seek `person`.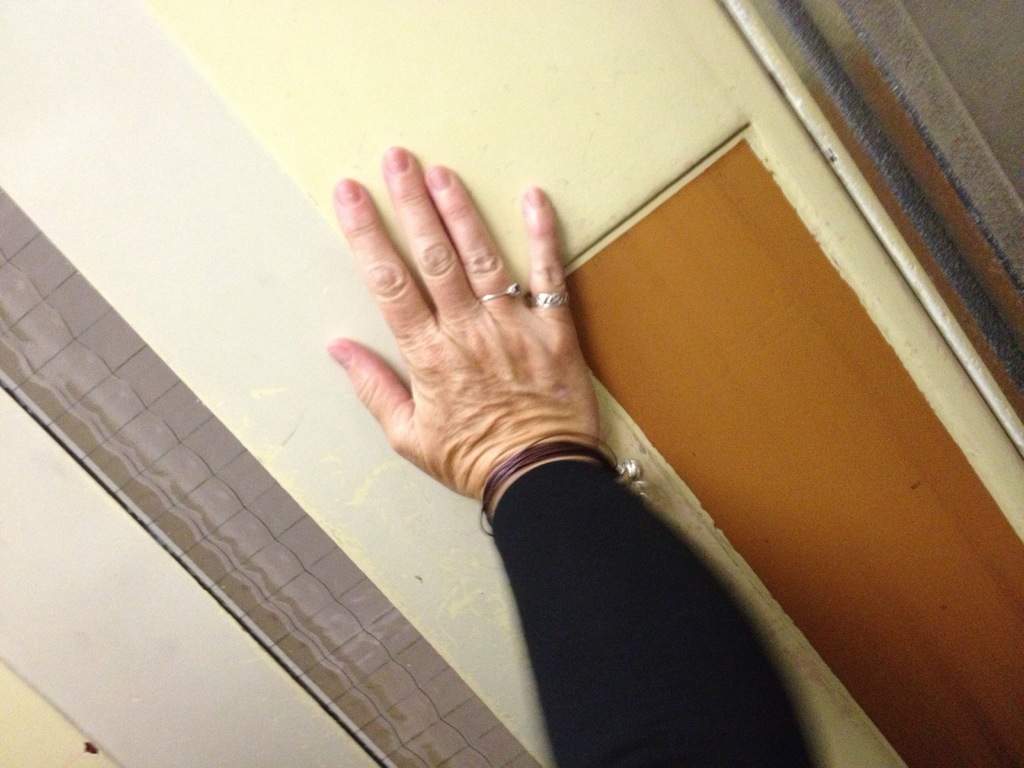
l=321, t=143, r=837, b=767.
